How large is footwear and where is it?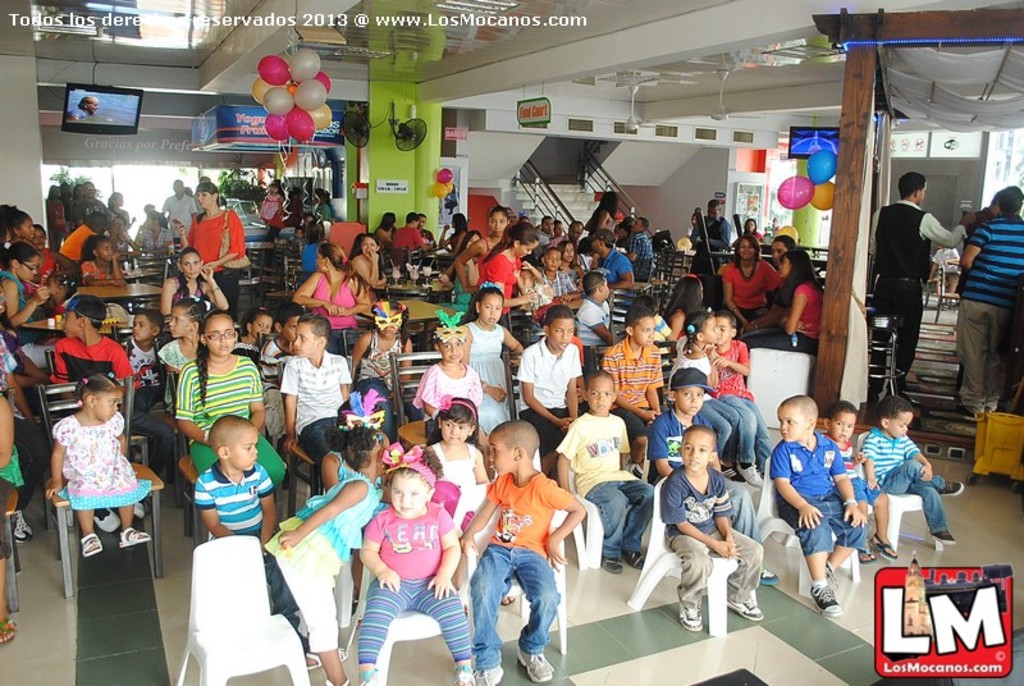
Bounding box: box=[355, 667, 380, 685].
